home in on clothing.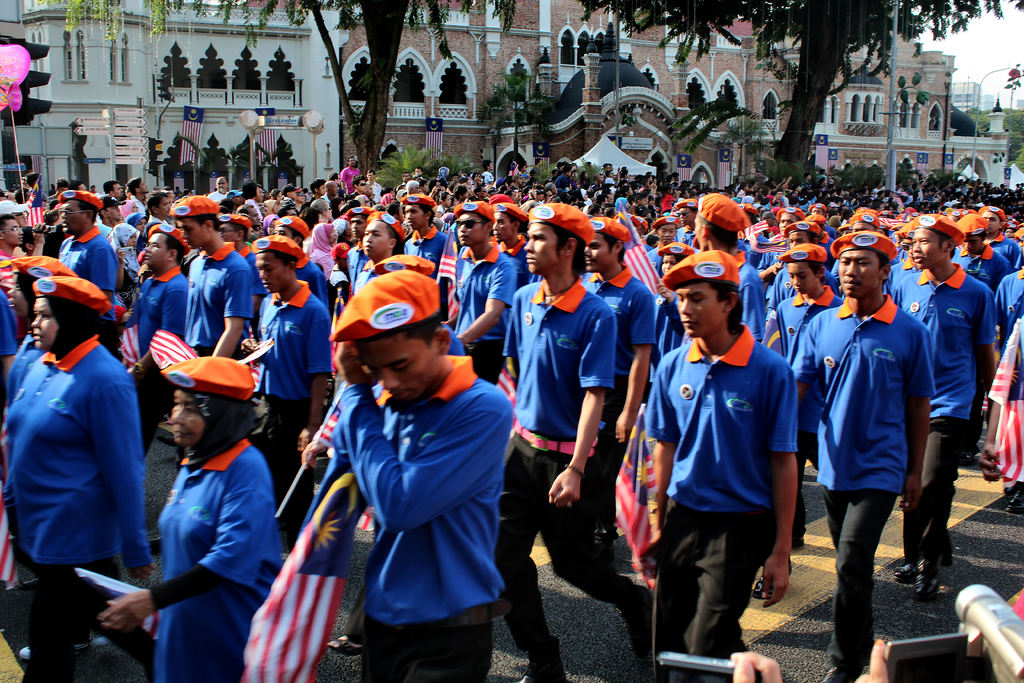
Homed in at box(404, 229, 456, 286).
